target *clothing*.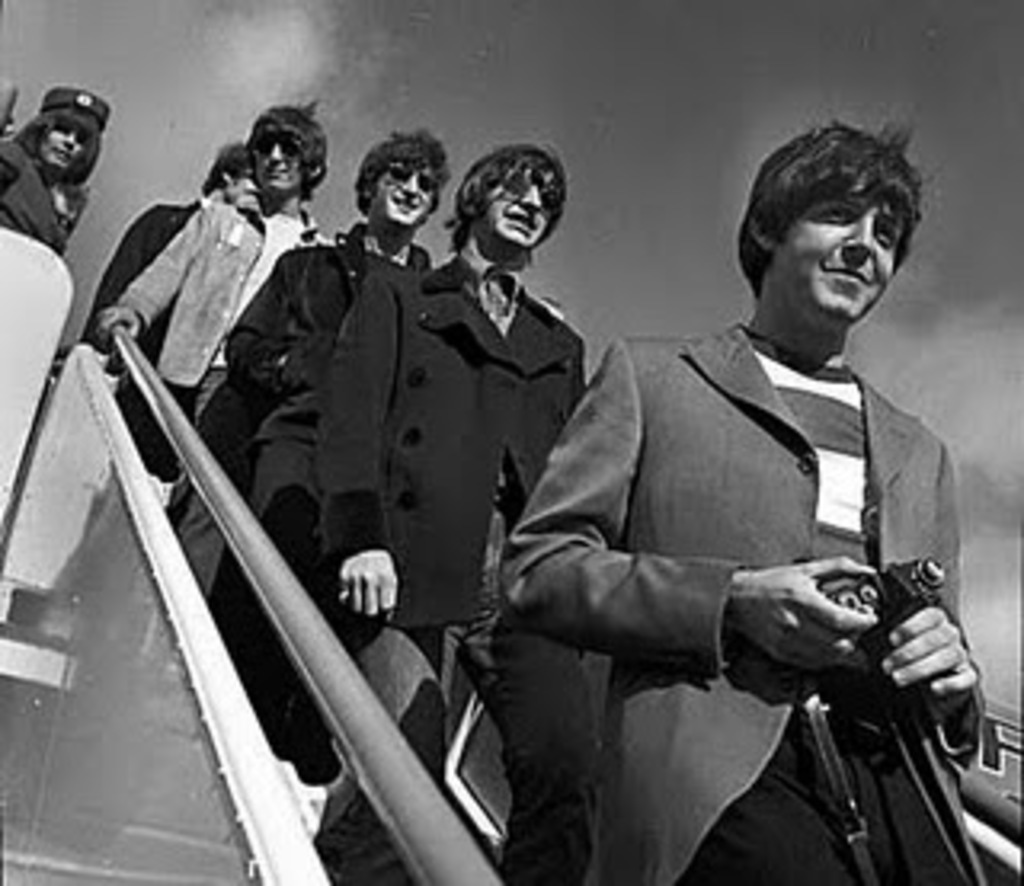
Target region: (x1=86, y1=202, x2=214, y2=393).
